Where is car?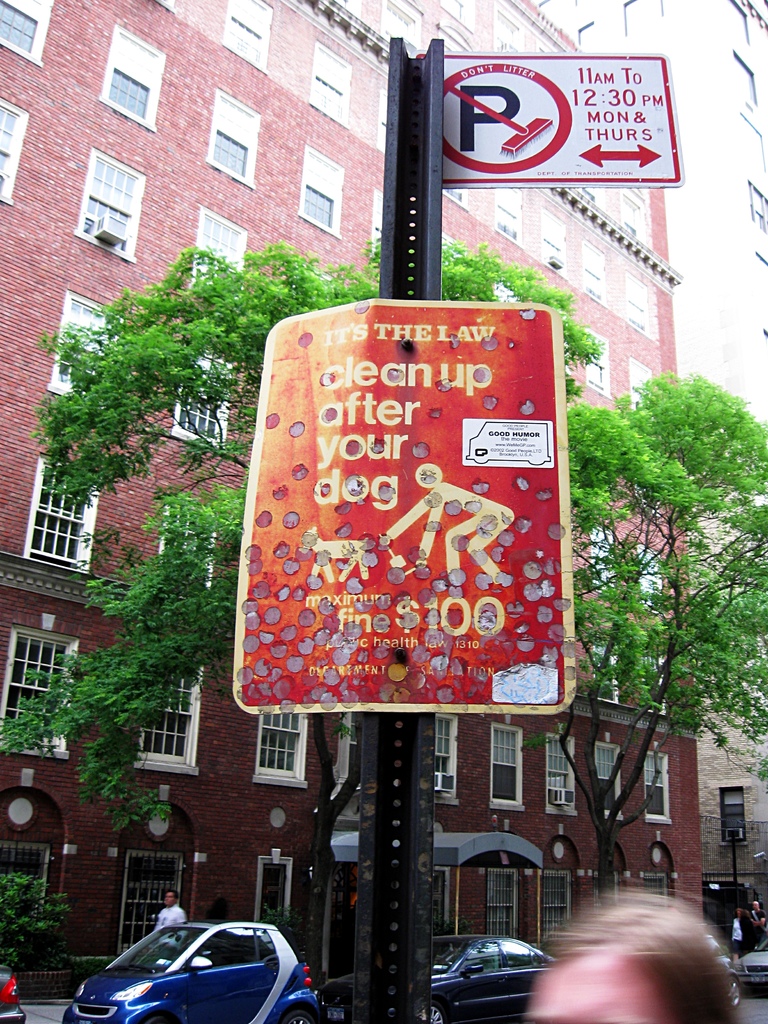
{"left": 0, "top": 963, "right": 28, "bottom": 1023}.
